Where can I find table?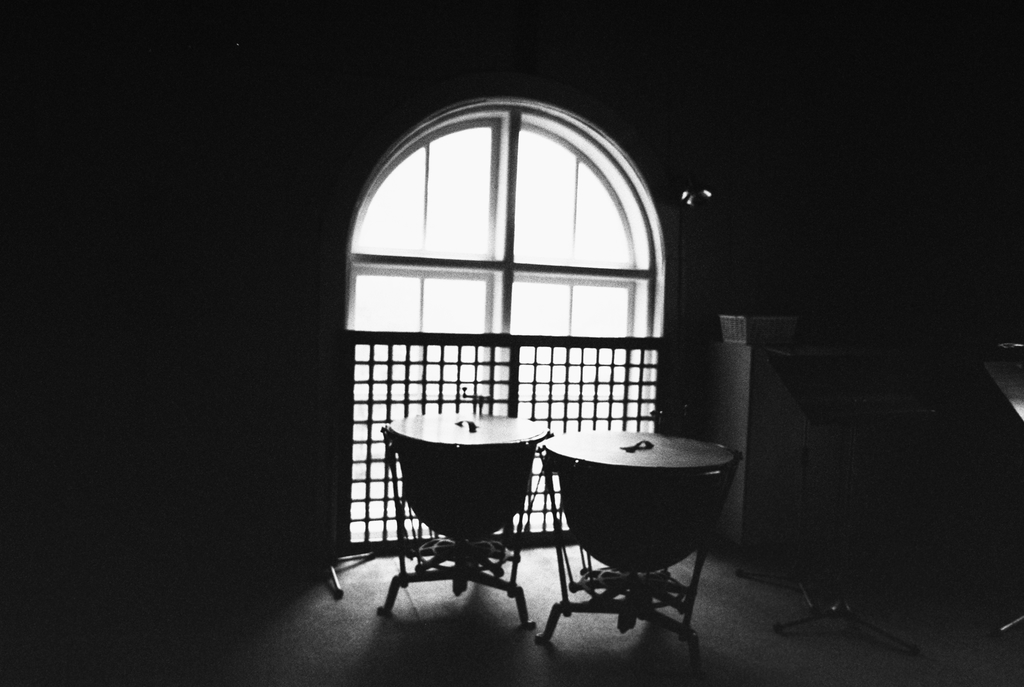
You can find it at (376, 406, 548, 631).
